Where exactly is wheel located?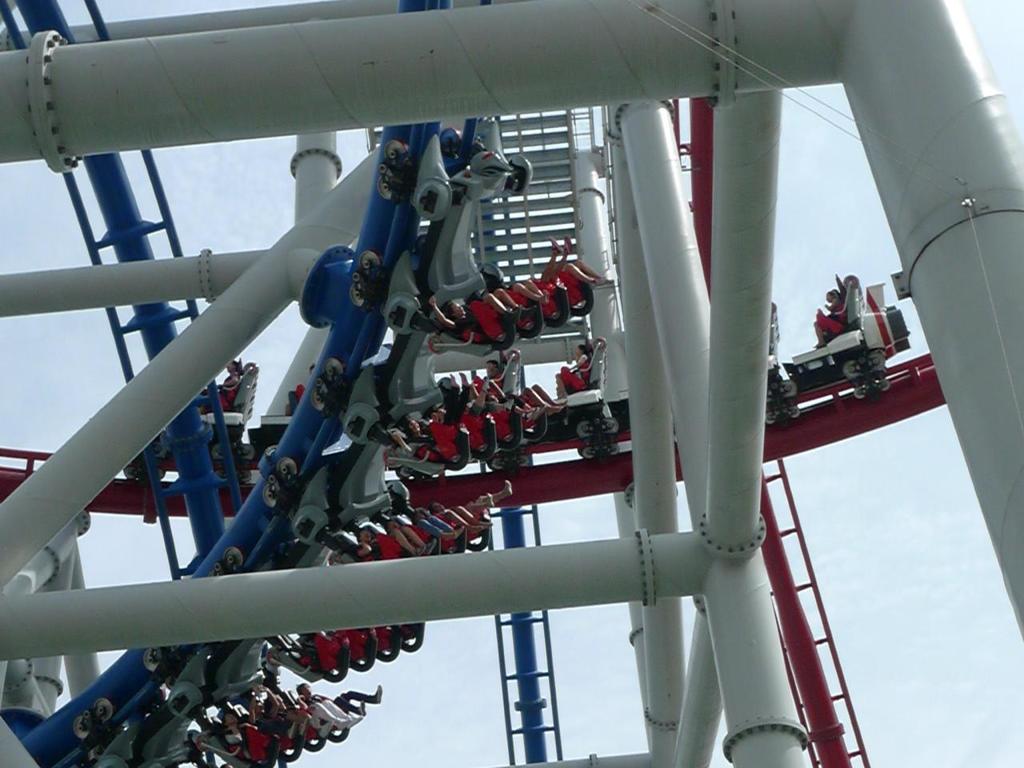
Its bounding box is detection(311, 389, 327, 407).
